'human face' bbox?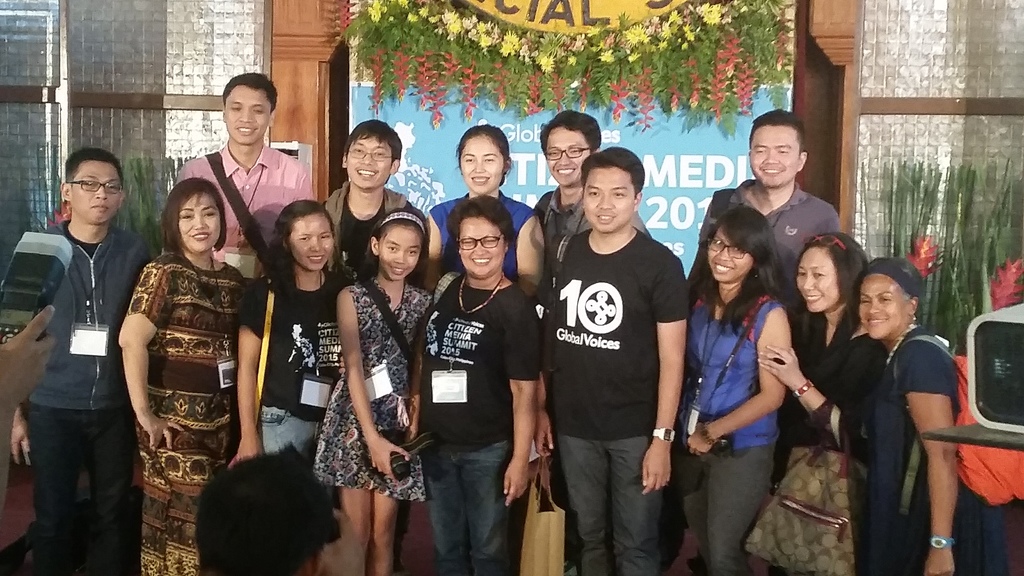
l=461, t=140, r=509, b=189
